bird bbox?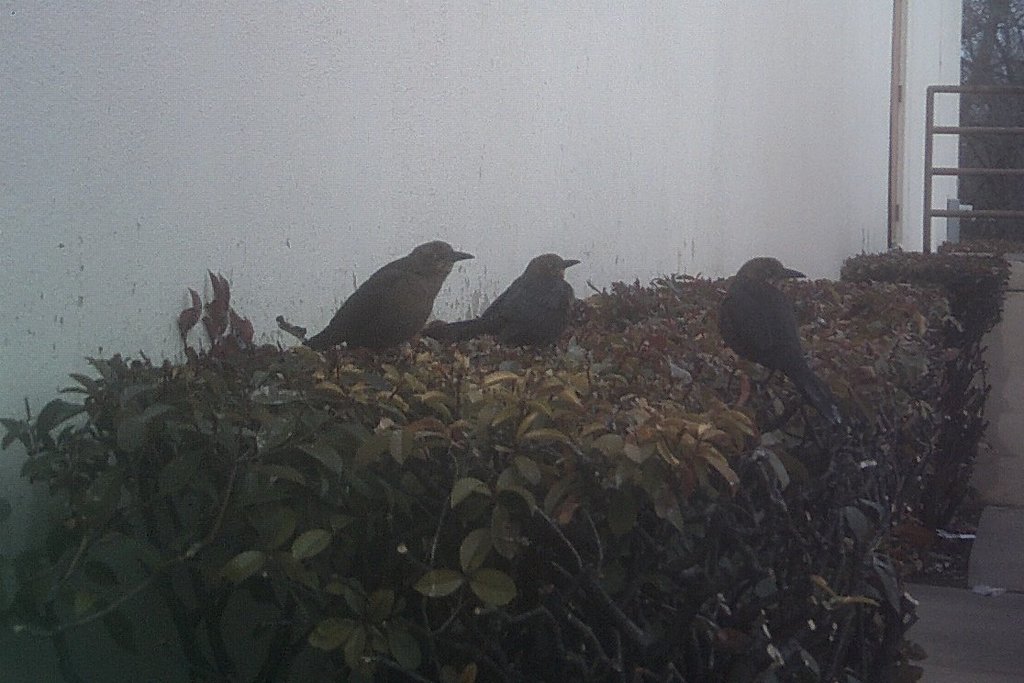
(left=428, top=247, right=565, bottom=351)
